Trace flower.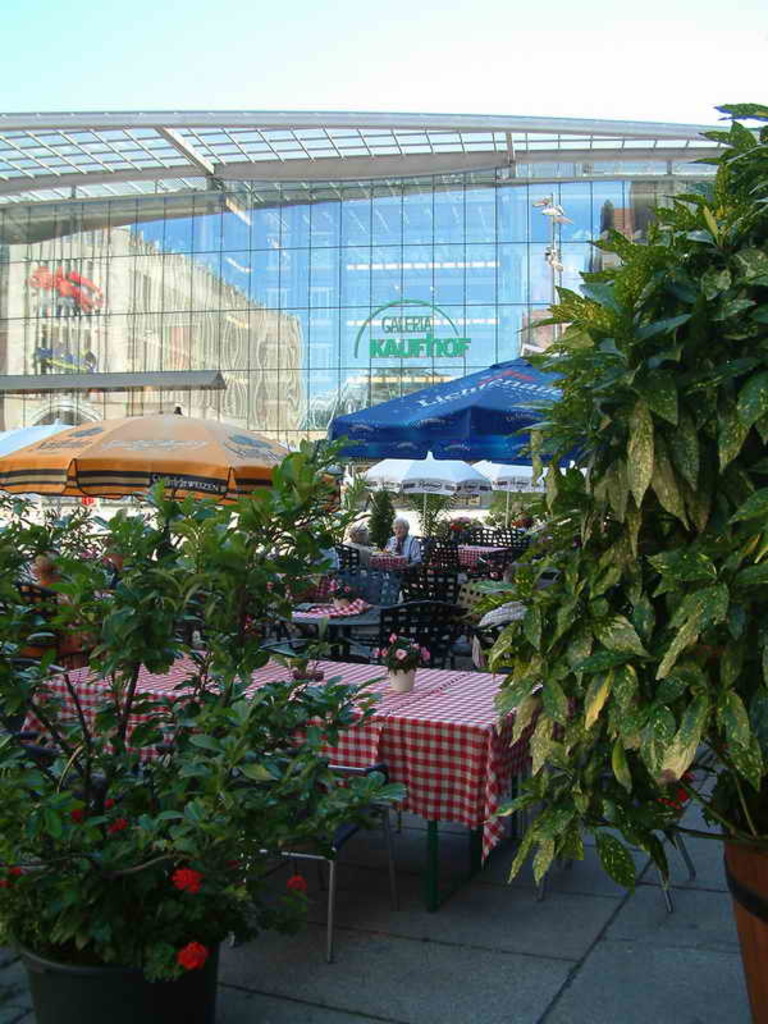
Traced to (x1=394, y1=646, x2=407, y2=658).
